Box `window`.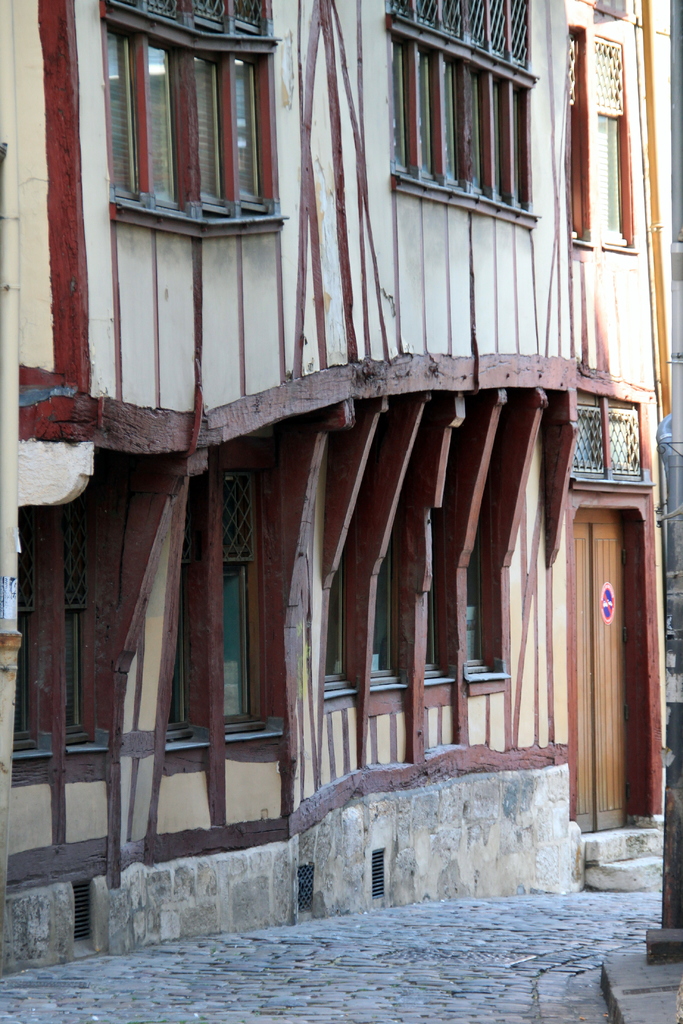
<region>566, 33, 584, 236</region>.
